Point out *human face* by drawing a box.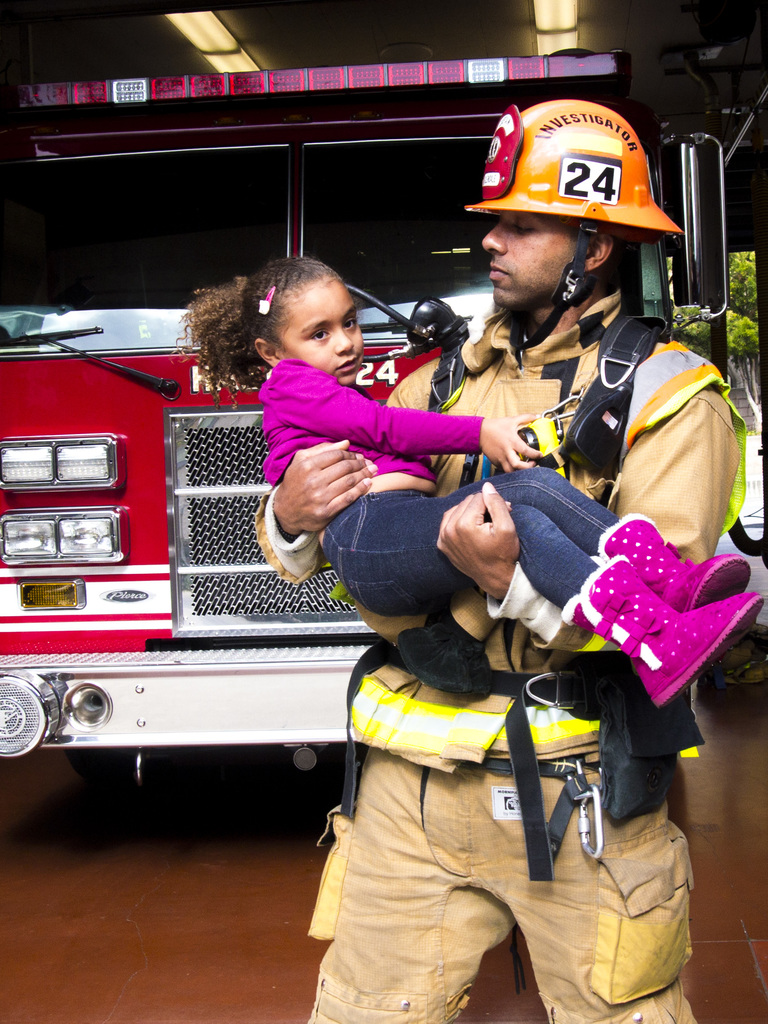
{"x1": 481, "y1": 211, "x2": 589, "y2": 309}.
